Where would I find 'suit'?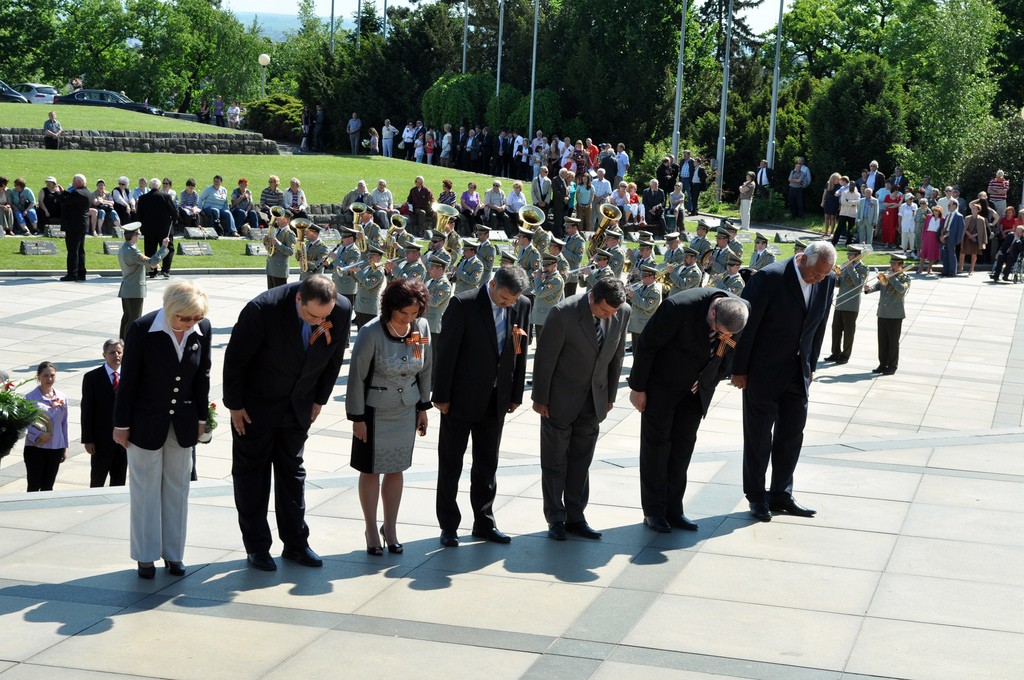
At {"x1": 297, "y1": 234, "x2": 326, "y2": 277}.
